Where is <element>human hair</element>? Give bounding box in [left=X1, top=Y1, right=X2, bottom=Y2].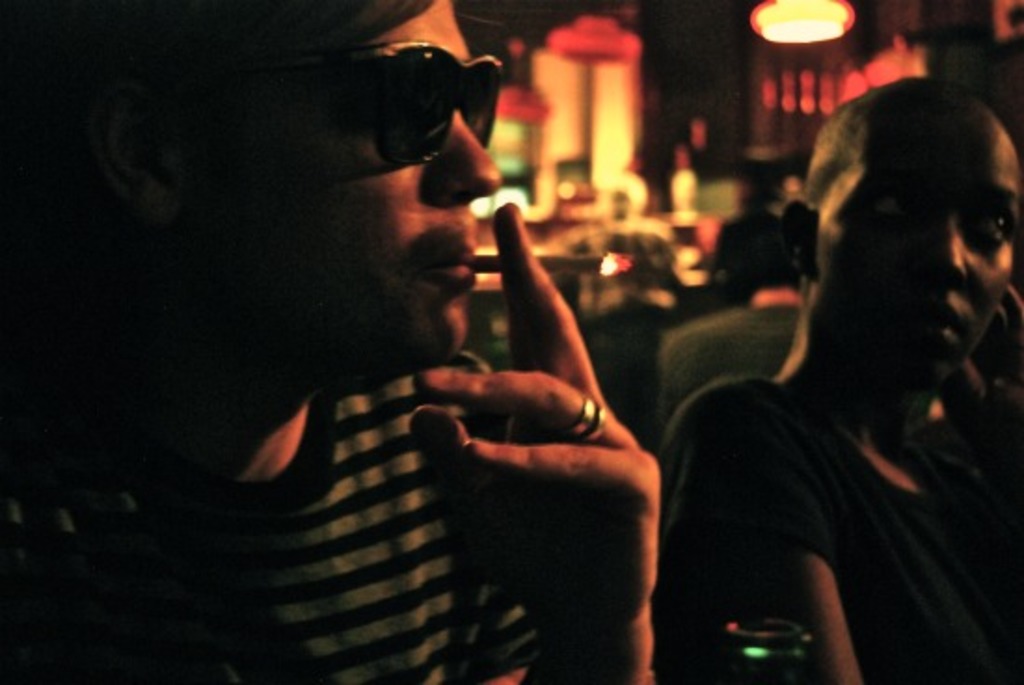
[left=0, top=0, right=516, bottom=192].
